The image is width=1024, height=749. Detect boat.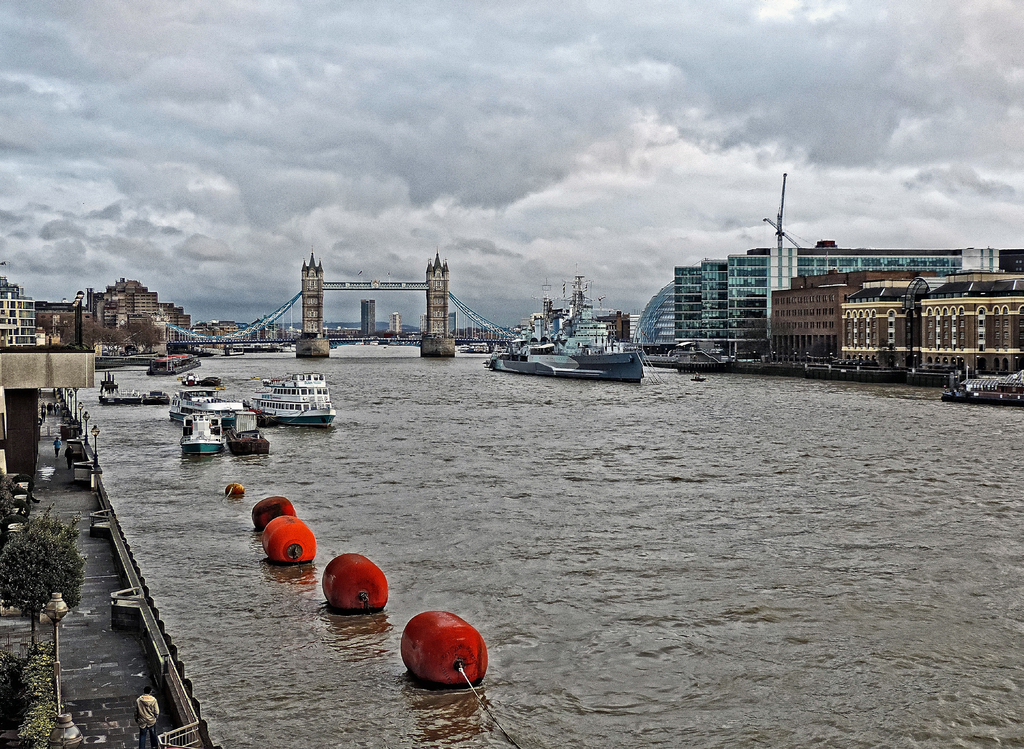
Detection: rect(181, 378, 222, 391).
